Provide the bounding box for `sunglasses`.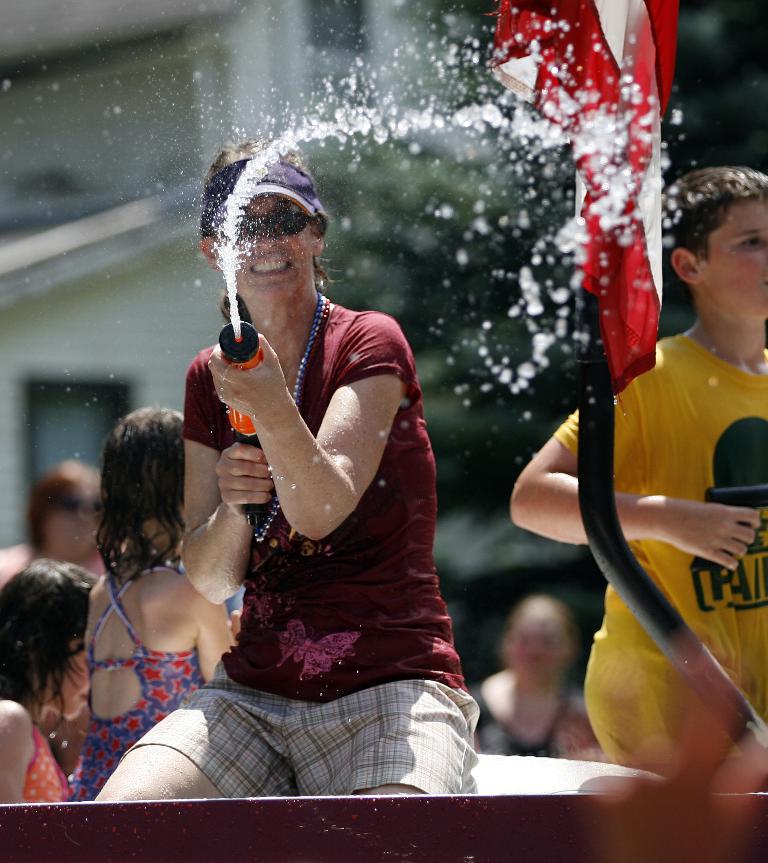
bbox(231, 209, 317, 245).
